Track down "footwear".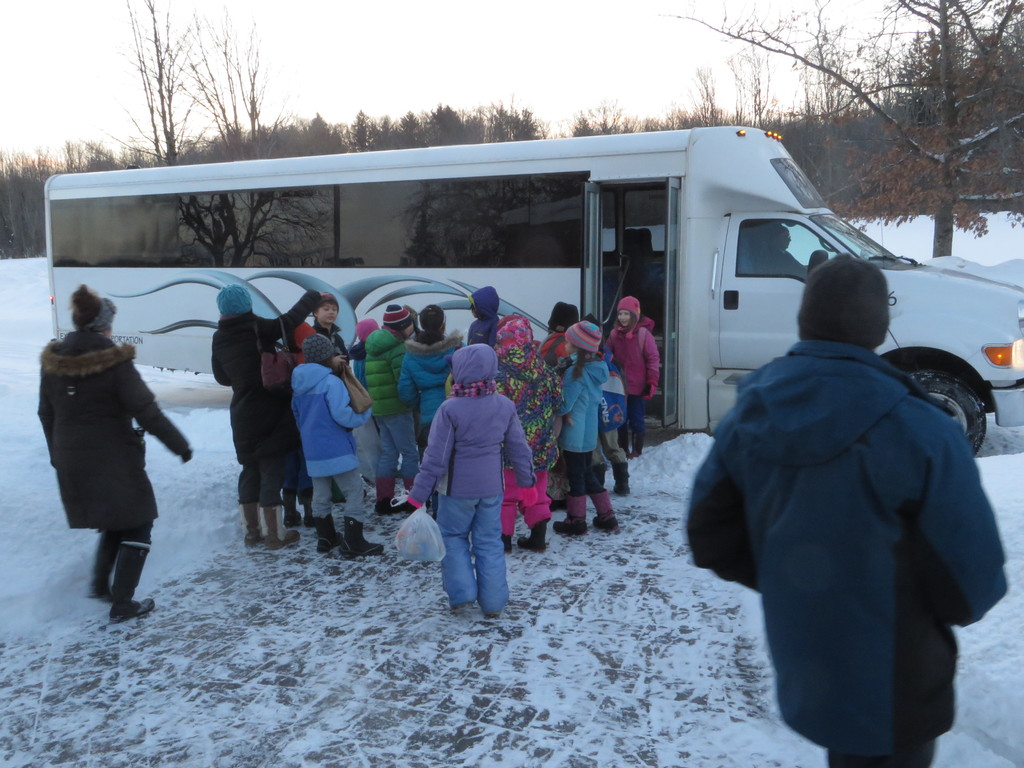
Tracked to [502,532,512,552].
